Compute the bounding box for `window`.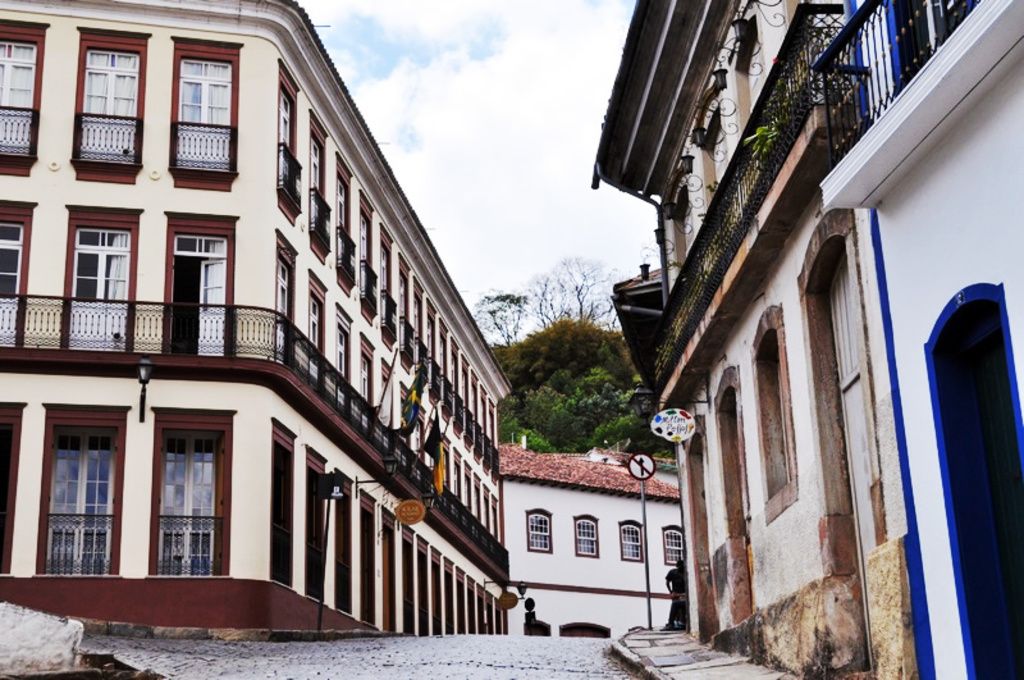
BBox(616, 524, 645, 558).
